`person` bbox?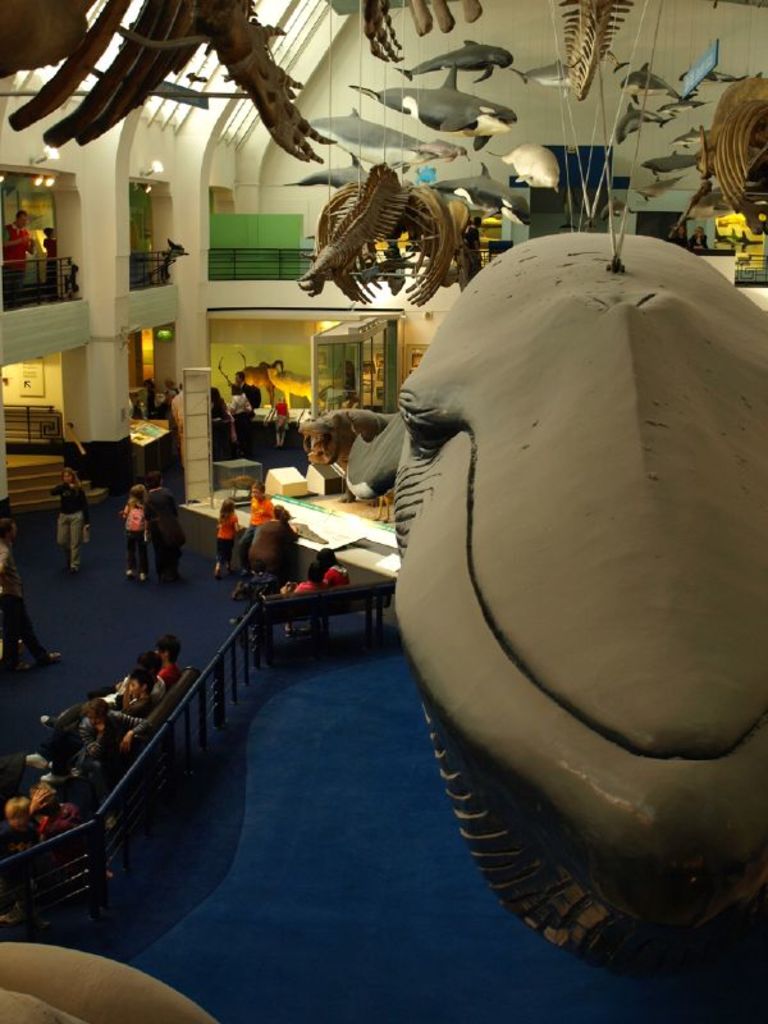
left=673, top=220, right=687, bottom=247
